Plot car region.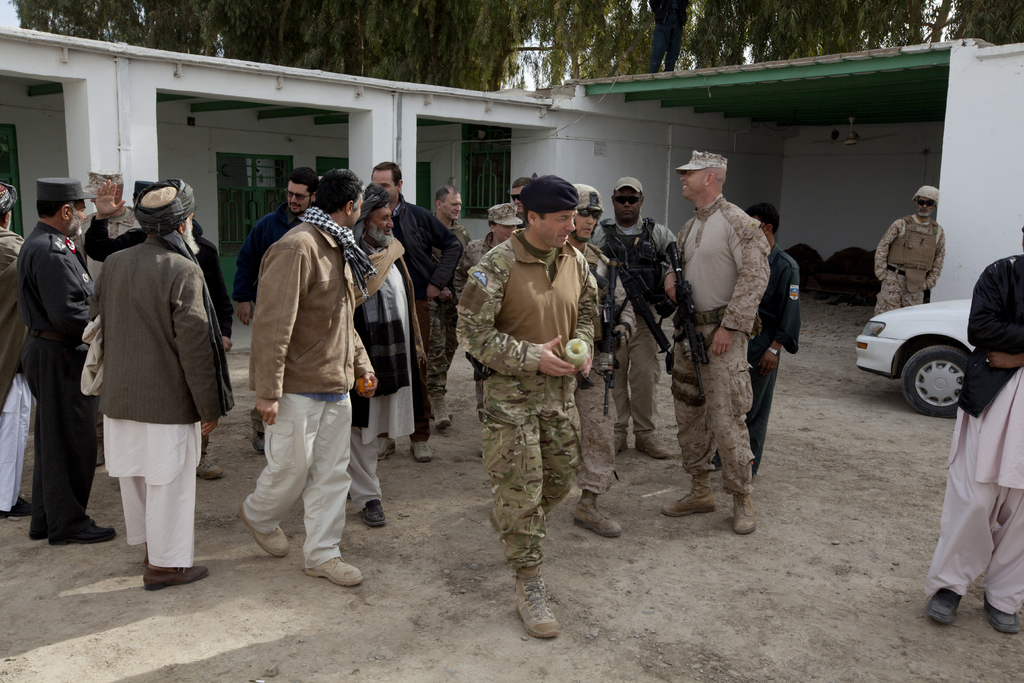
Plotted at {"x1": 852, "y1": 293, "x2": 977, "y2": 411}.
